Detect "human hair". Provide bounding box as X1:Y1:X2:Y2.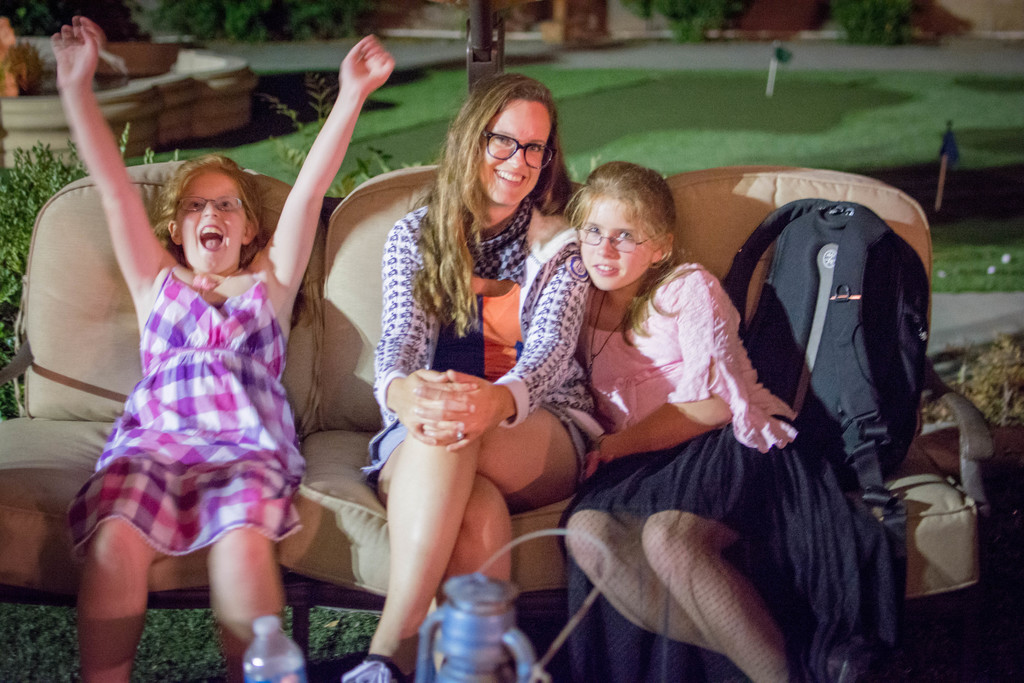
151:154:298:329.
